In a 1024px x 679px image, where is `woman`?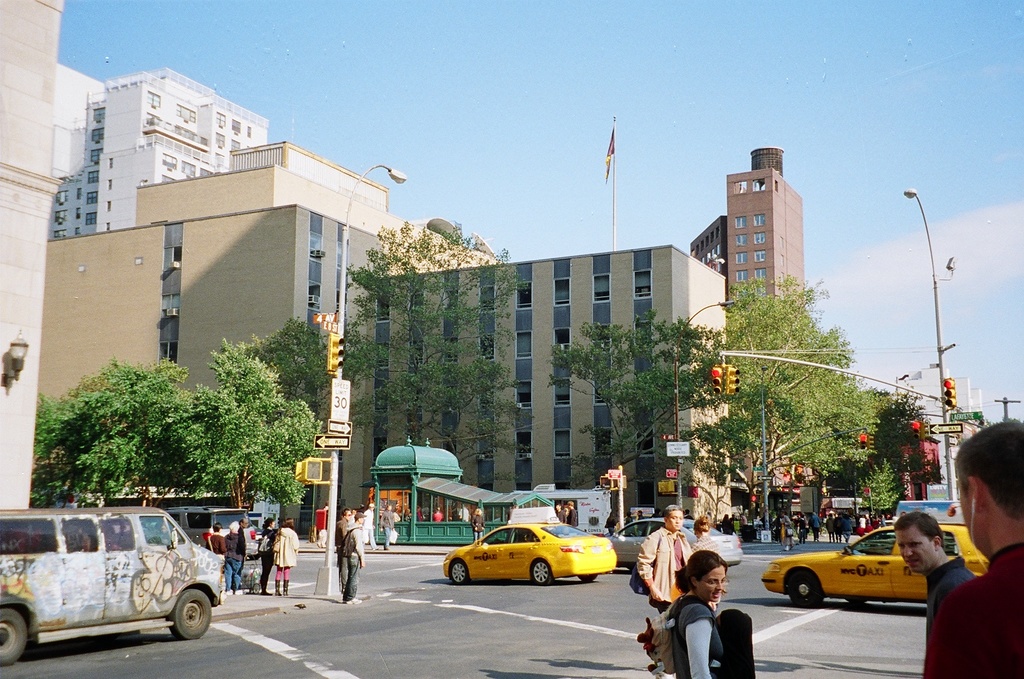
690:515:726:609.
